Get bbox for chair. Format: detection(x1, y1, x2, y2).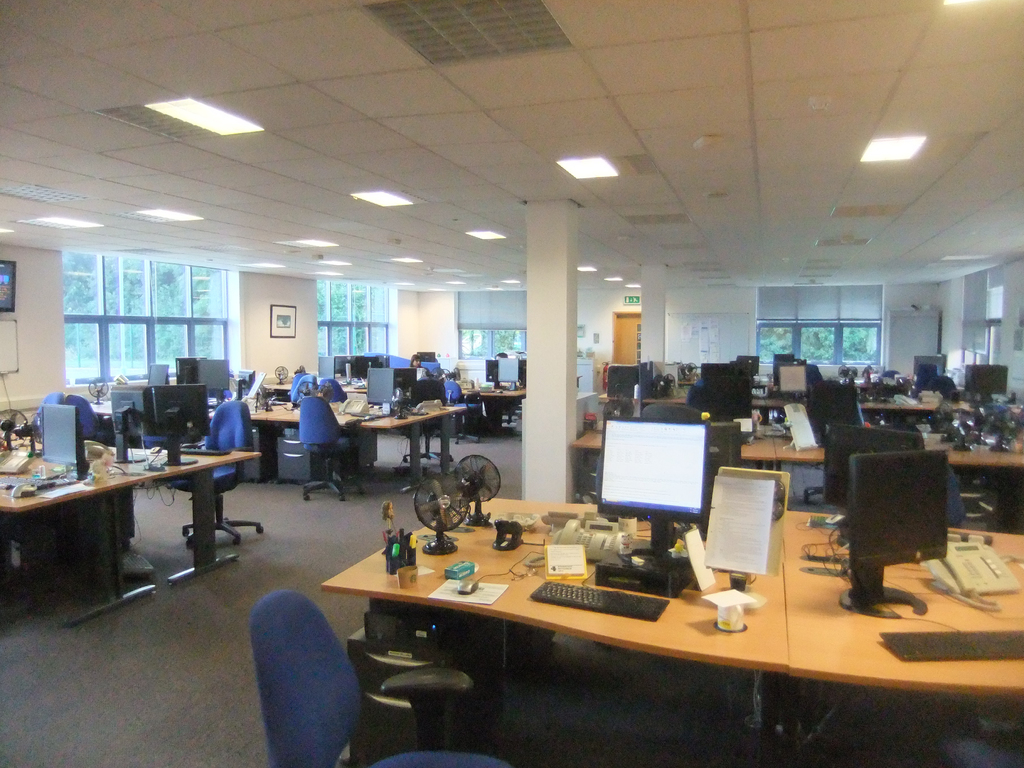
detection(801, 383, 872, 506).
